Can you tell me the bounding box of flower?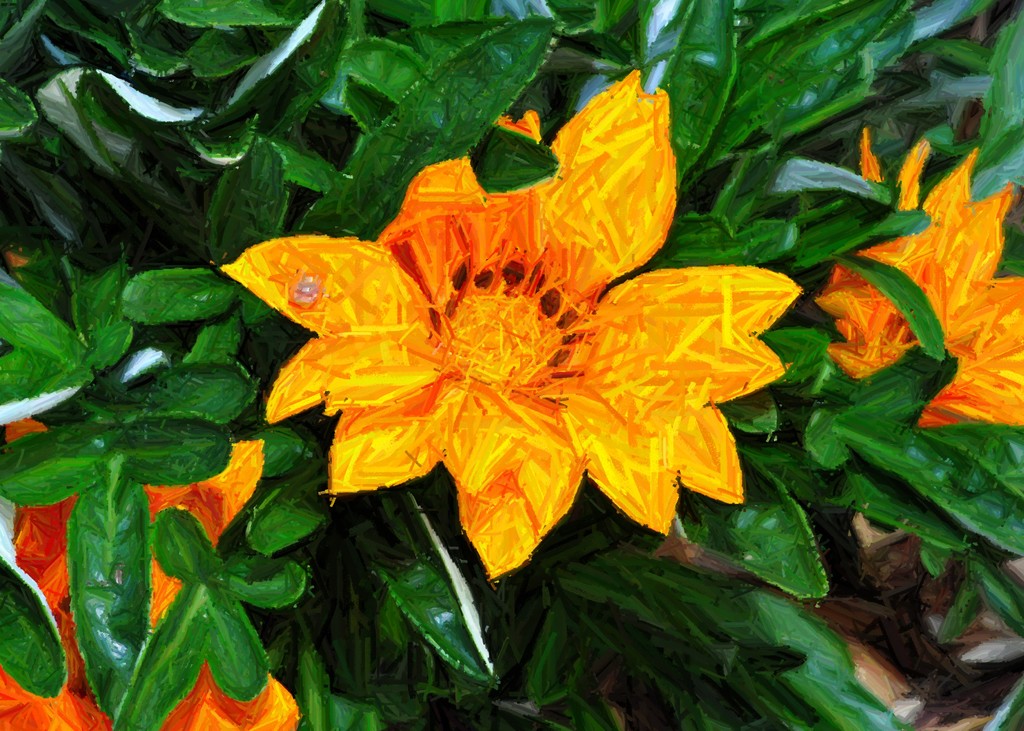
[x1=218, y1=67, x2=794, y2=589].
